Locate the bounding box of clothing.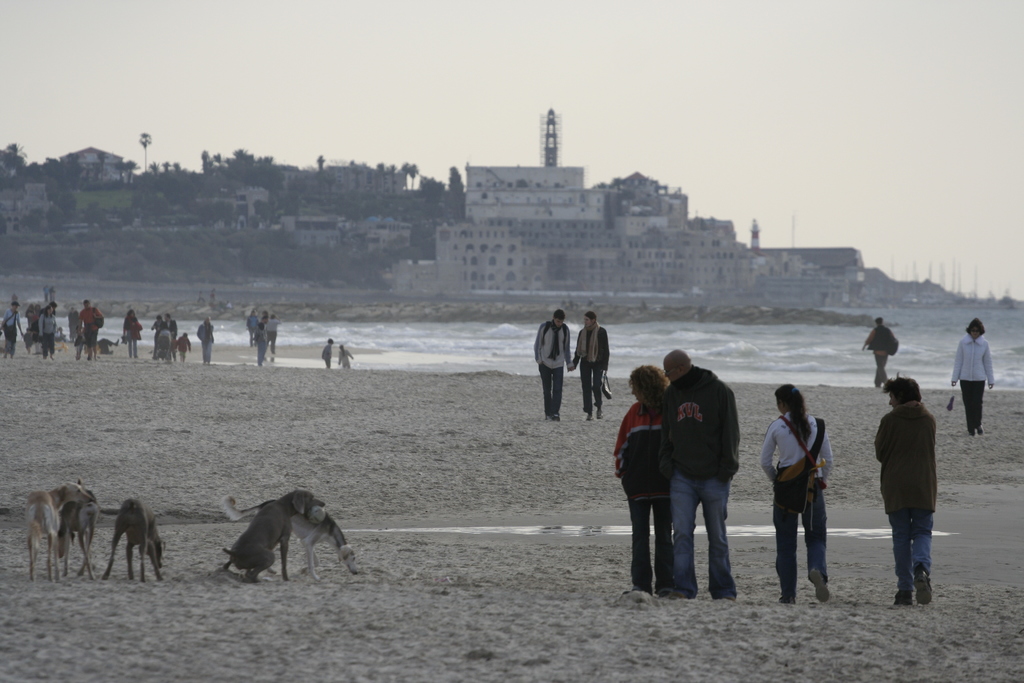
Bounding box: (left=754, top=399, right=838, bottom=594).
